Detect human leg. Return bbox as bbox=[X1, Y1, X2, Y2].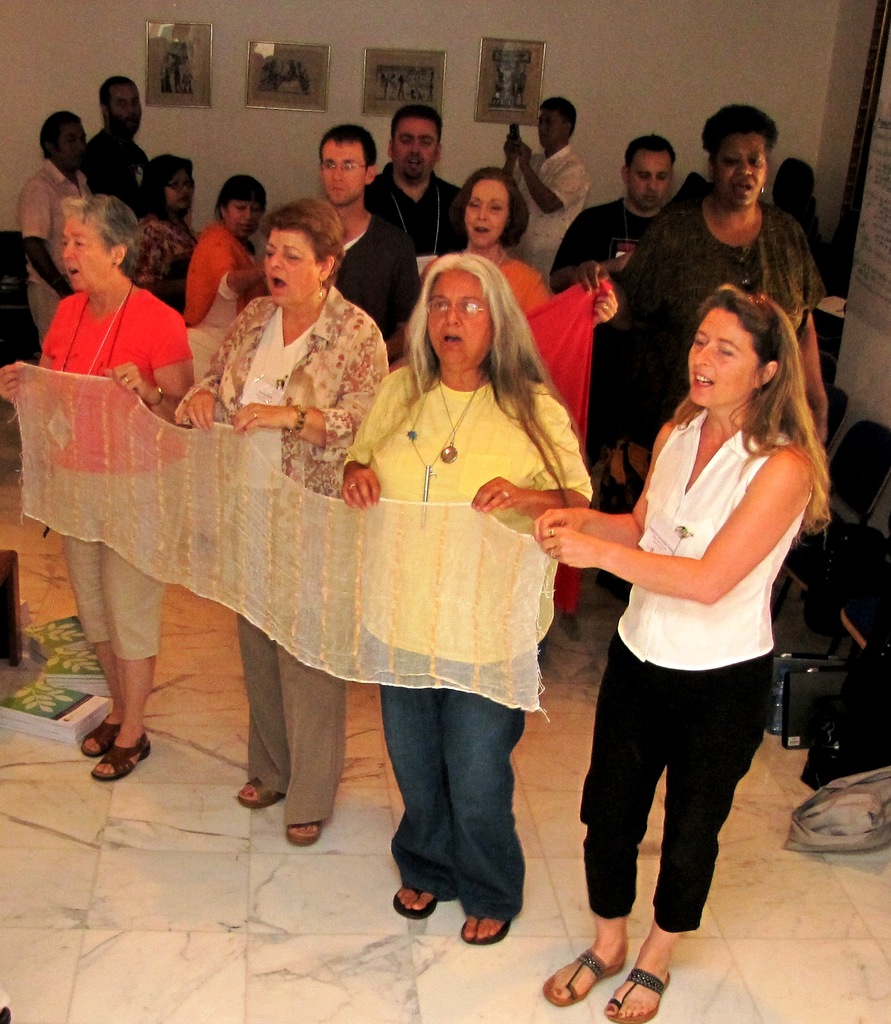
bbox=[448, 611, 533, 940].
